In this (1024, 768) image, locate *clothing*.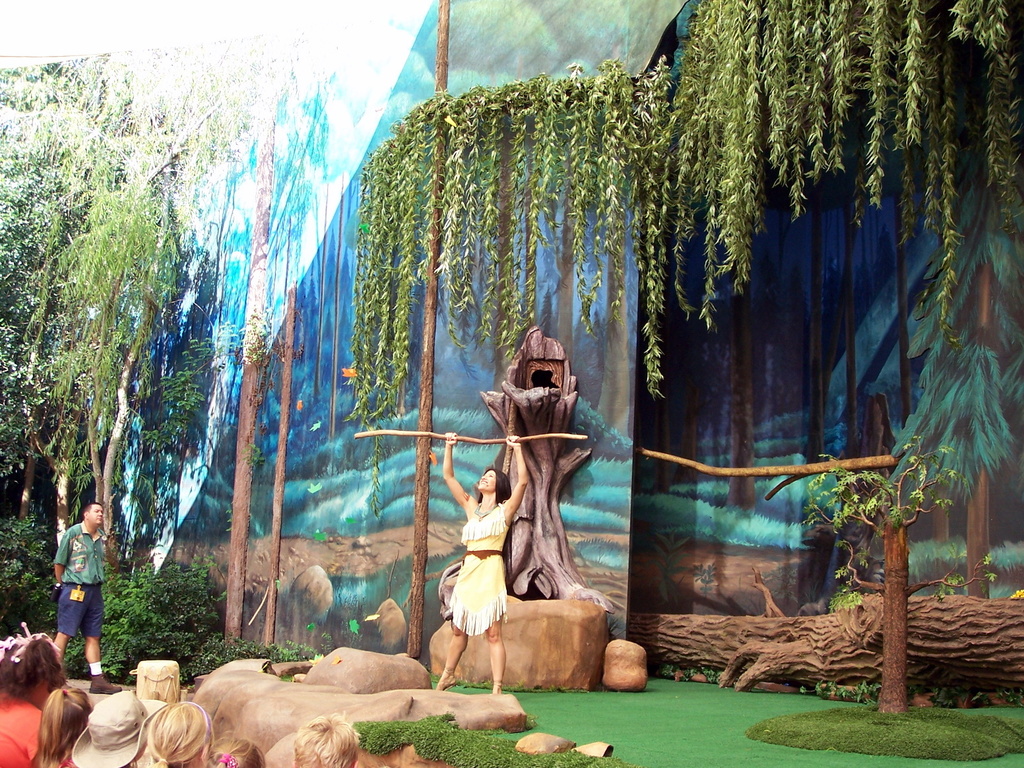
Bounding box: BBox(53, 519, 104, 636).
